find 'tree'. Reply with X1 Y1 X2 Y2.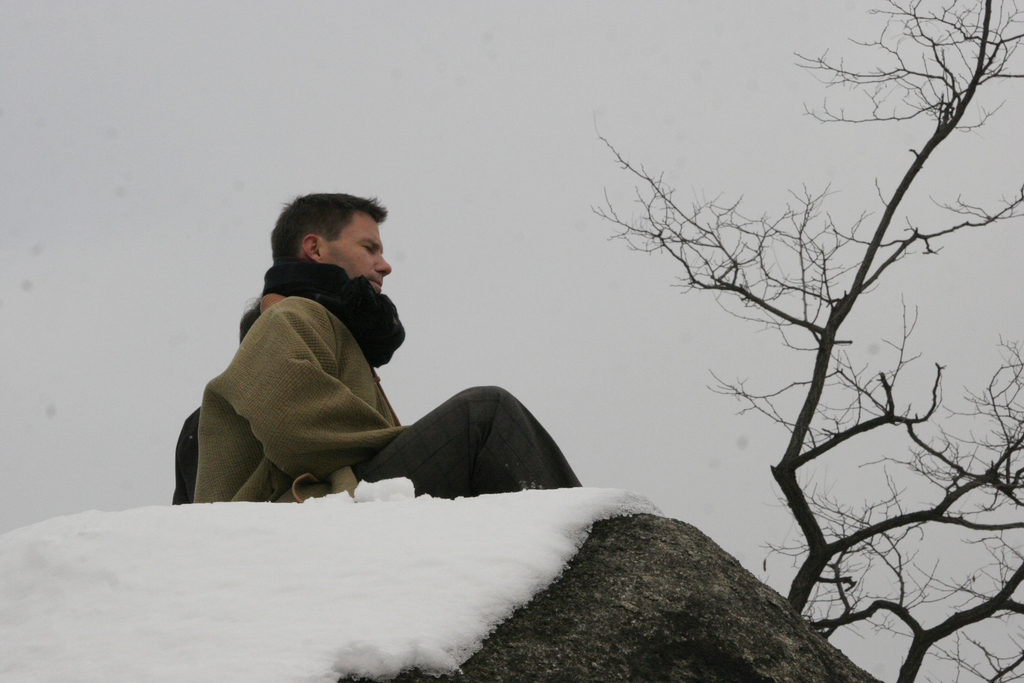
584 0 1023 682.
